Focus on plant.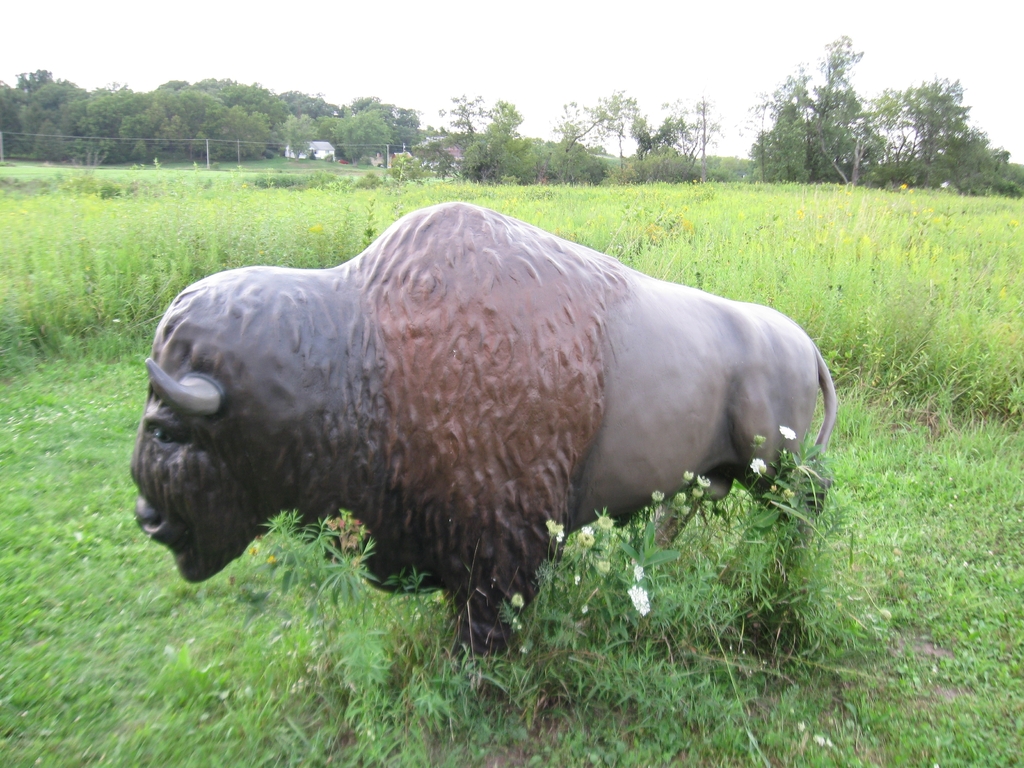
Focused at l=0, t=148, r=1023, b=767.
